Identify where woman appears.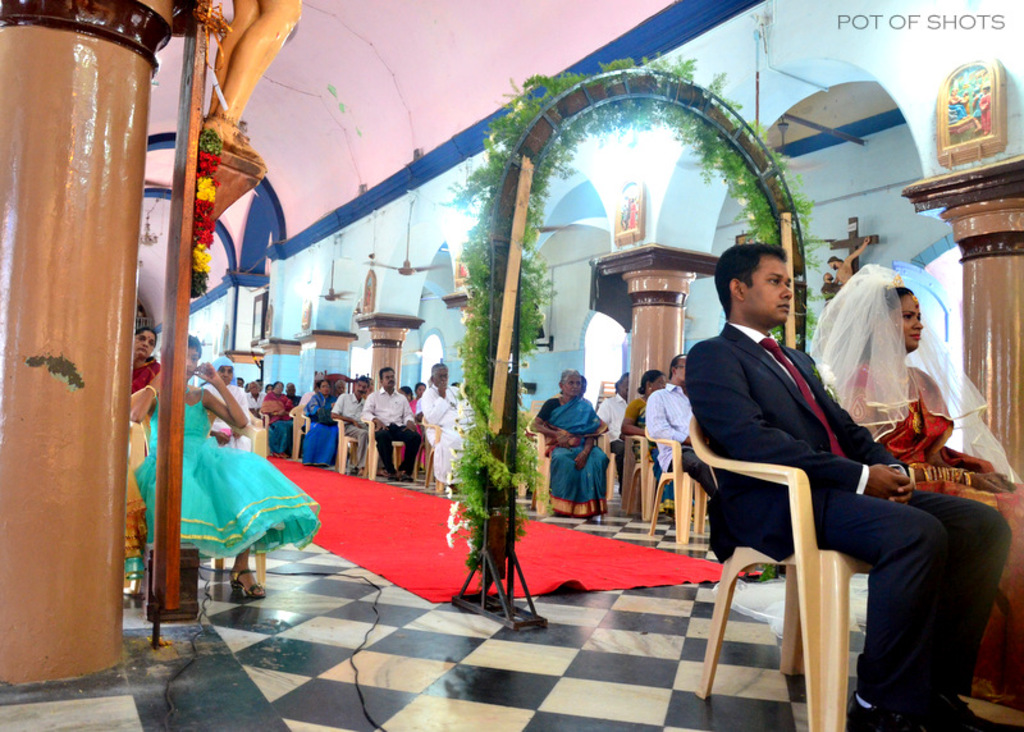
Appears at rect(531, 370, 609, 526).
